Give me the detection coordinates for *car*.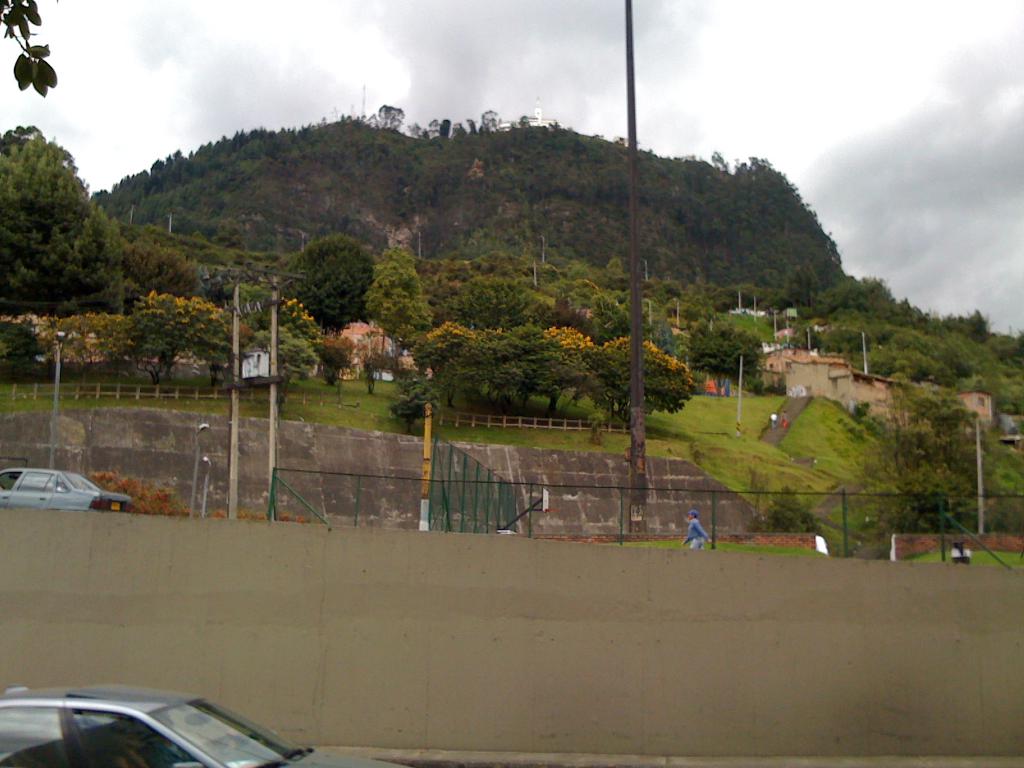
BBox(0, 466, 132, 514).
